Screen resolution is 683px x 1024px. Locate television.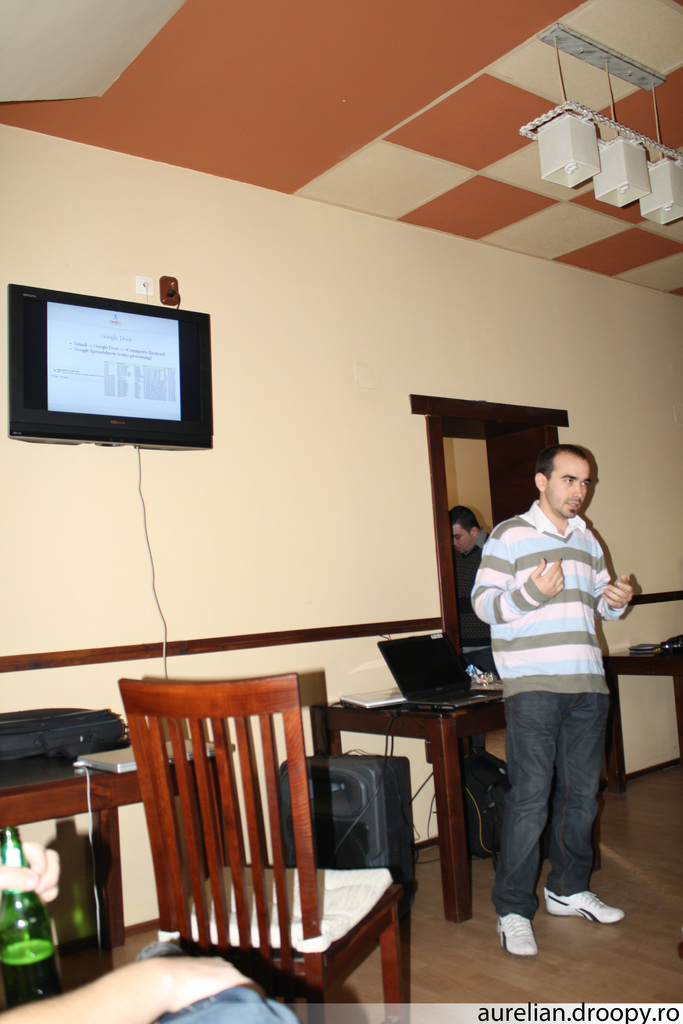
6,281,213,449.
